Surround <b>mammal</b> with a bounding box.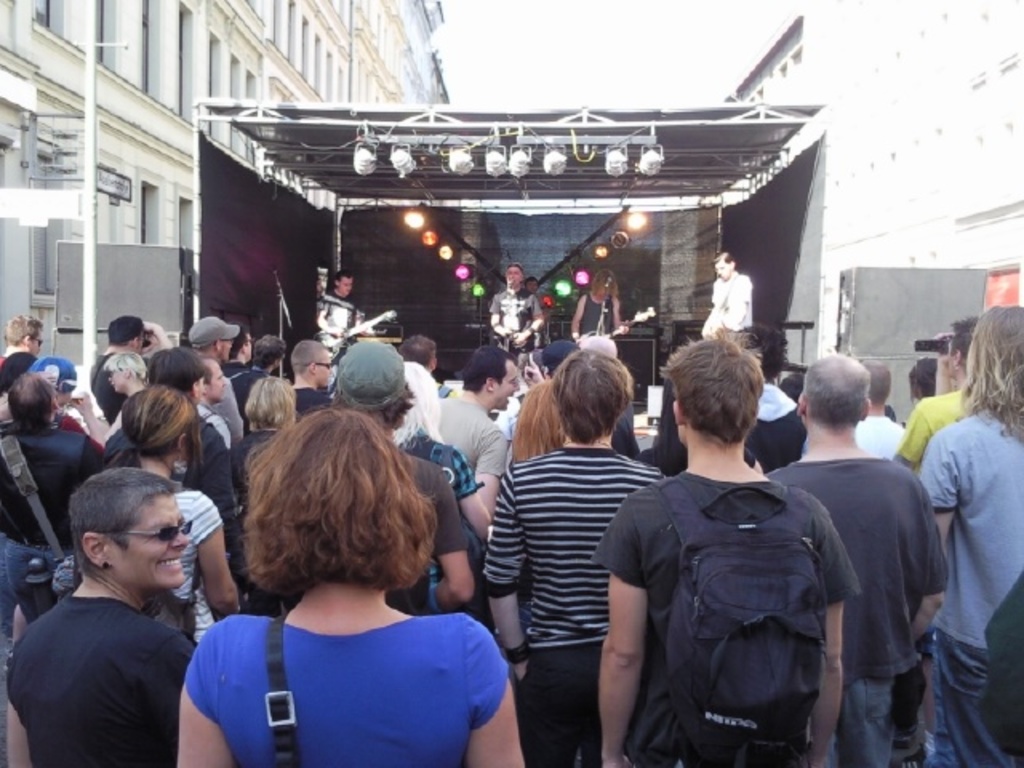
[293, 334, 480, 616].
